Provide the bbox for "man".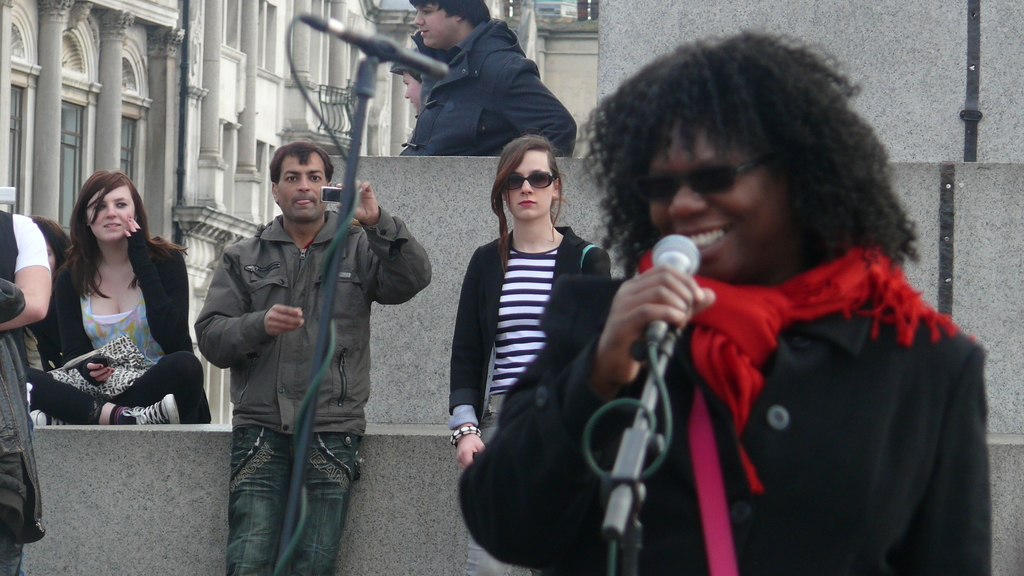
bbox(0, 204, 52, 575).
